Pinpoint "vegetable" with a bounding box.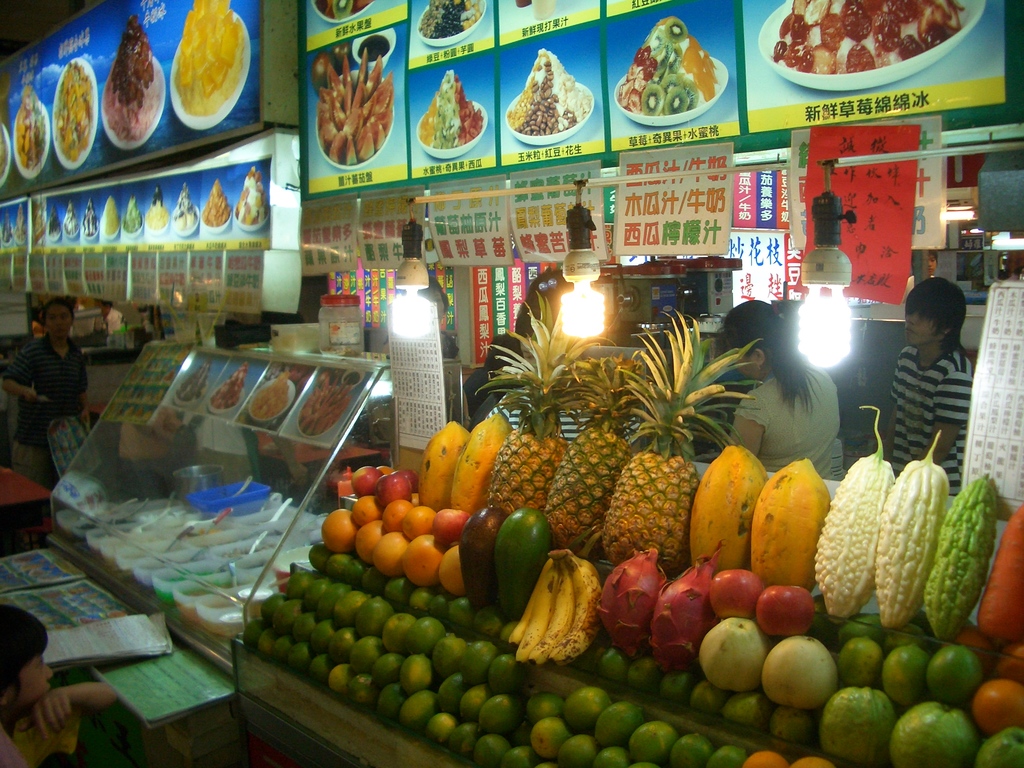
locate(874, 433, 950, 621).
